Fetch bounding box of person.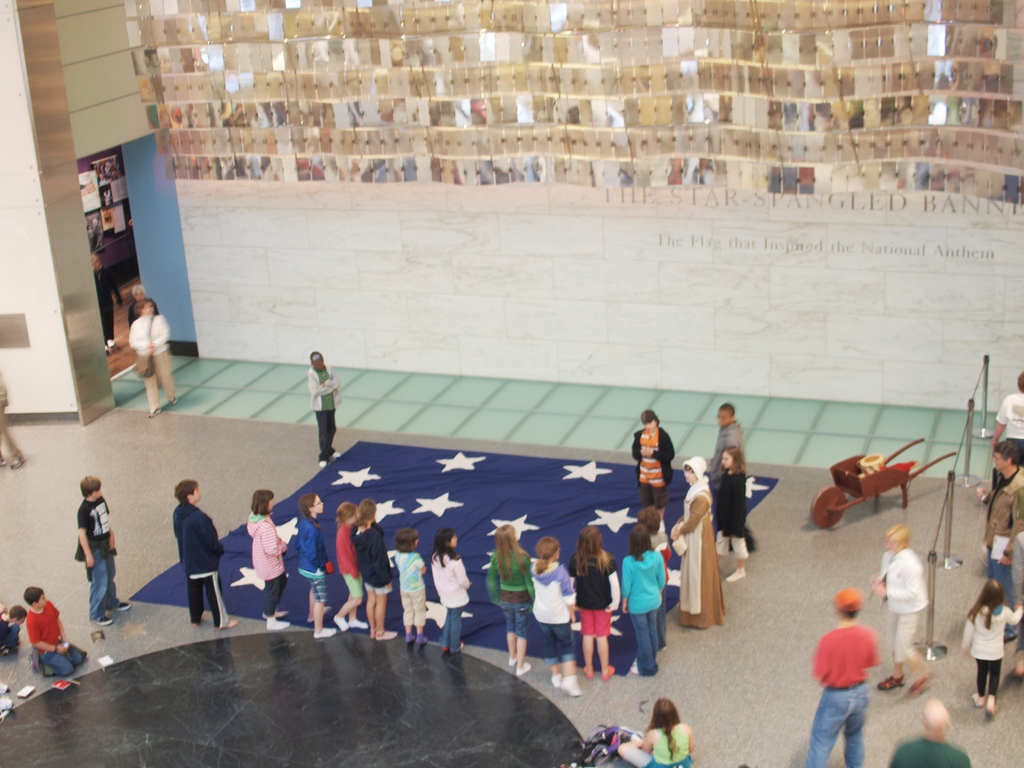
Bbox: Rect(632, 410, 673, 522).
